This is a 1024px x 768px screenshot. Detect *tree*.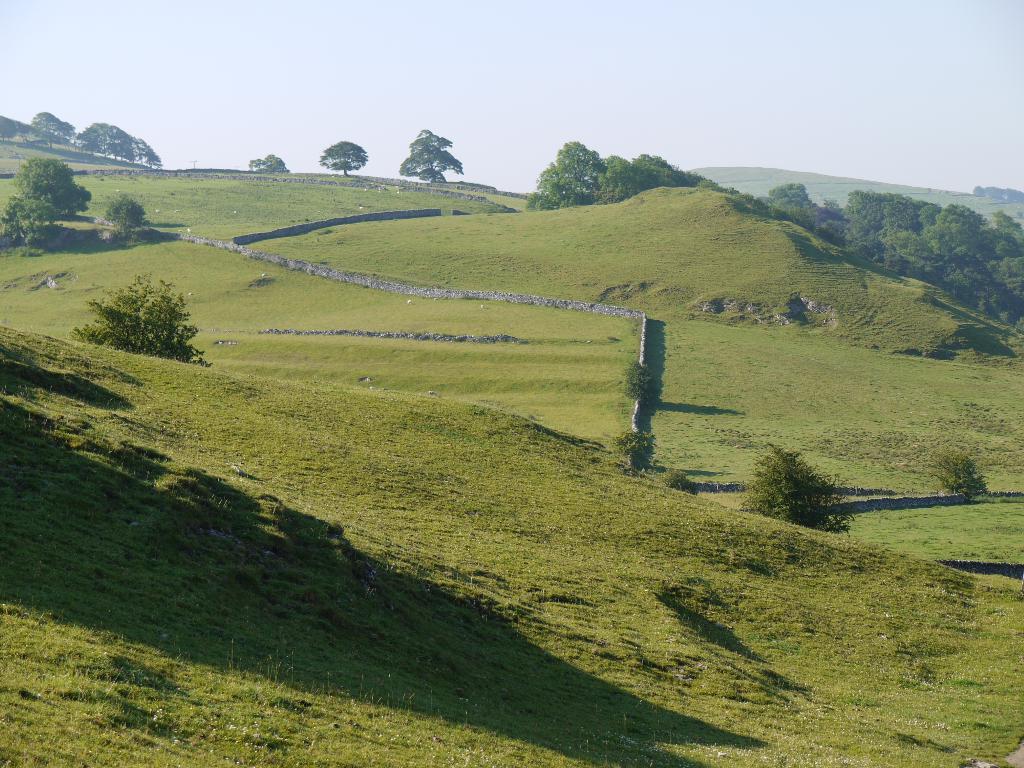
319/135/376/183.
